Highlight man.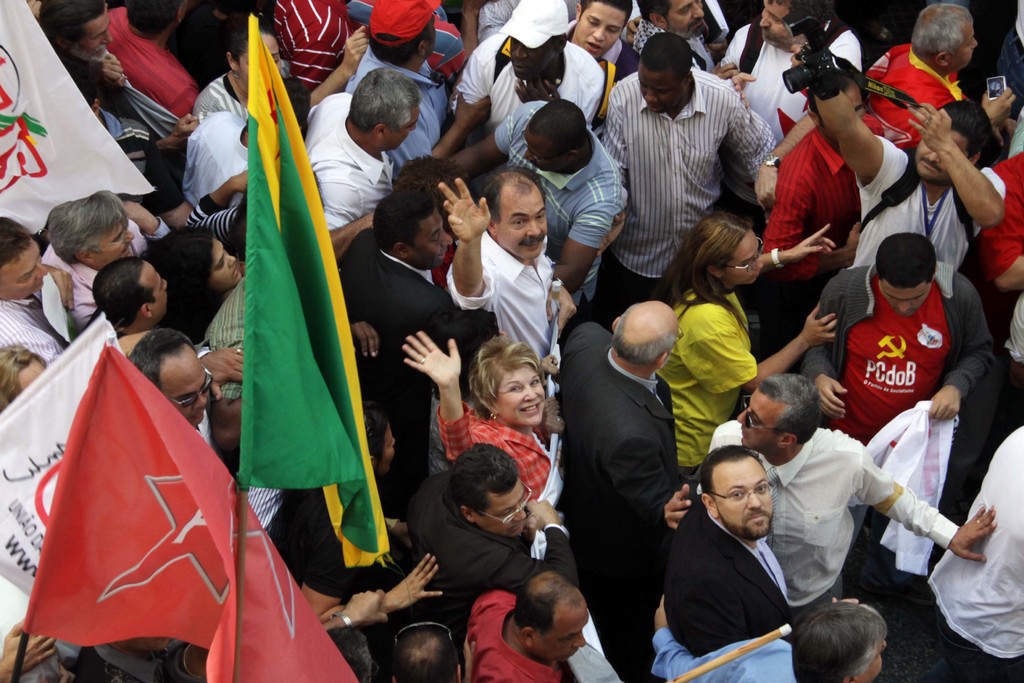
Highlighted region: 719/0/869/158.
